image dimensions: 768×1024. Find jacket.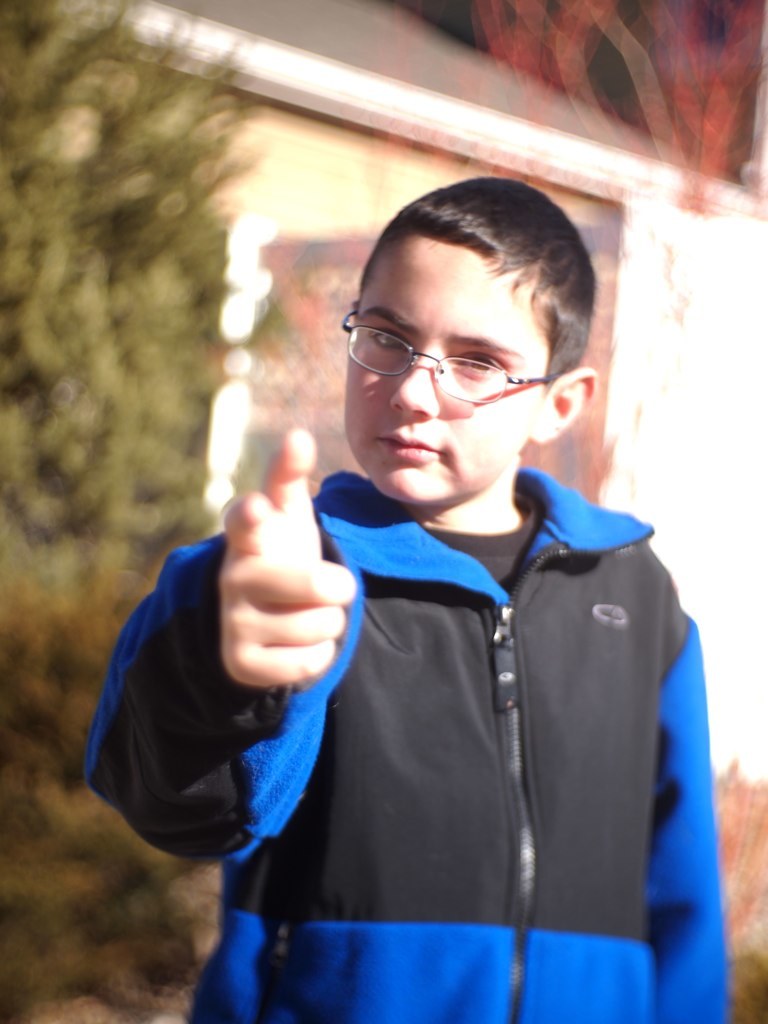
{"x1": 210, "y1": 428, "x2": 736, "y2": 1017}.
